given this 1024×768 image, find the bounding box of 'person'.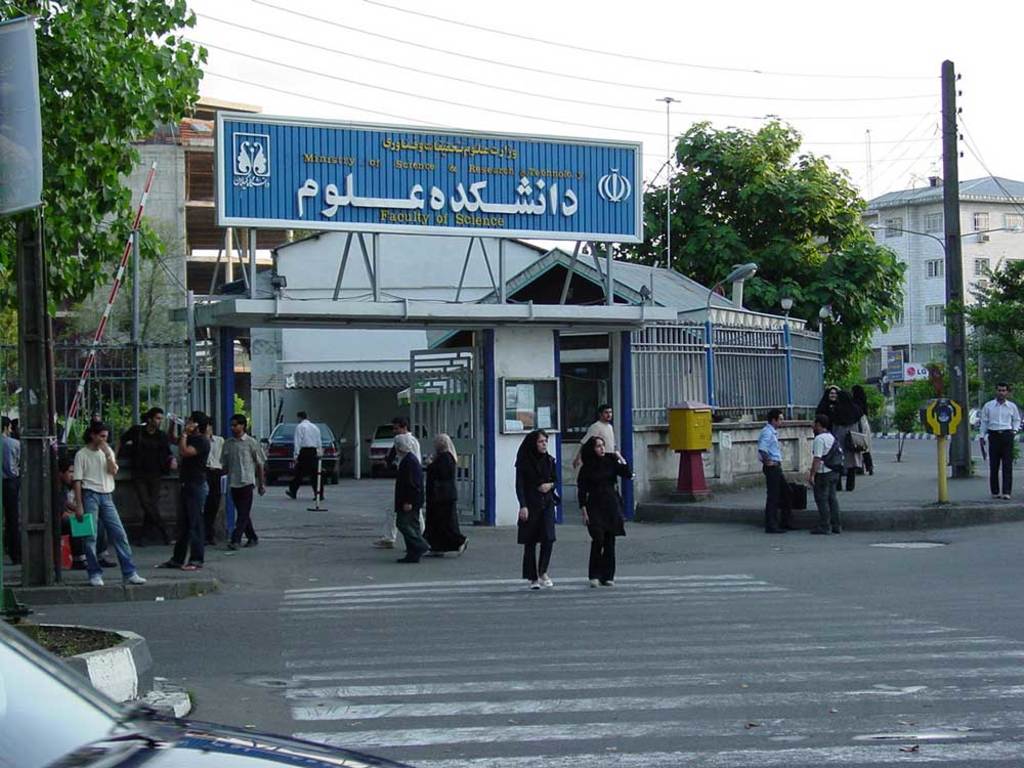
(579, 406, 621, 453).
